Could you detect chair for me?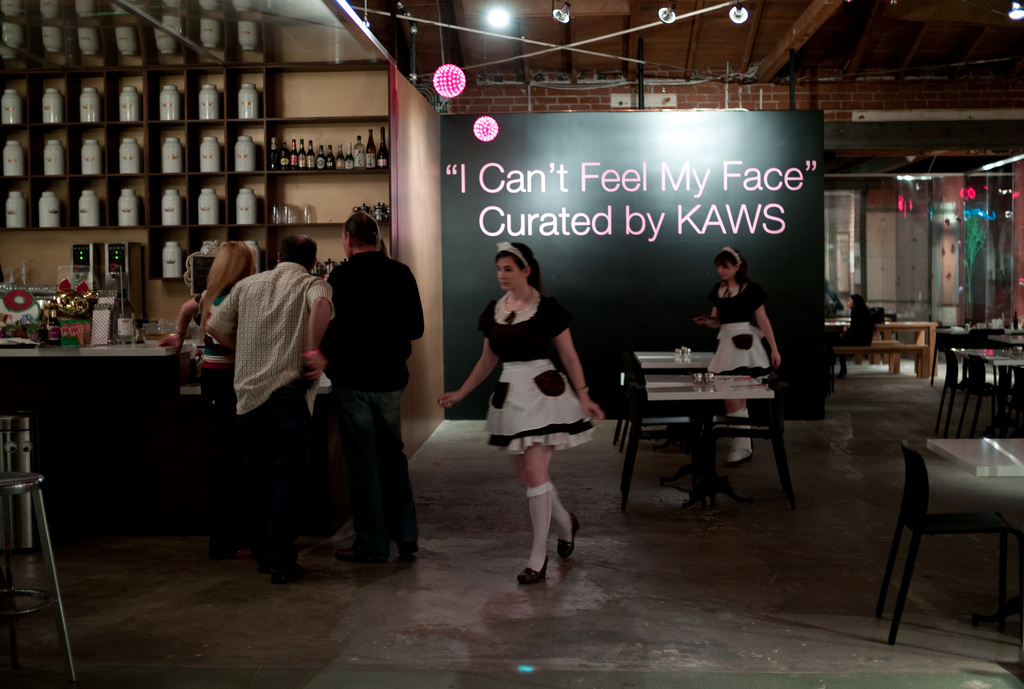
Detection result: <bbox>612, 328, 689, 453</bbox>.
